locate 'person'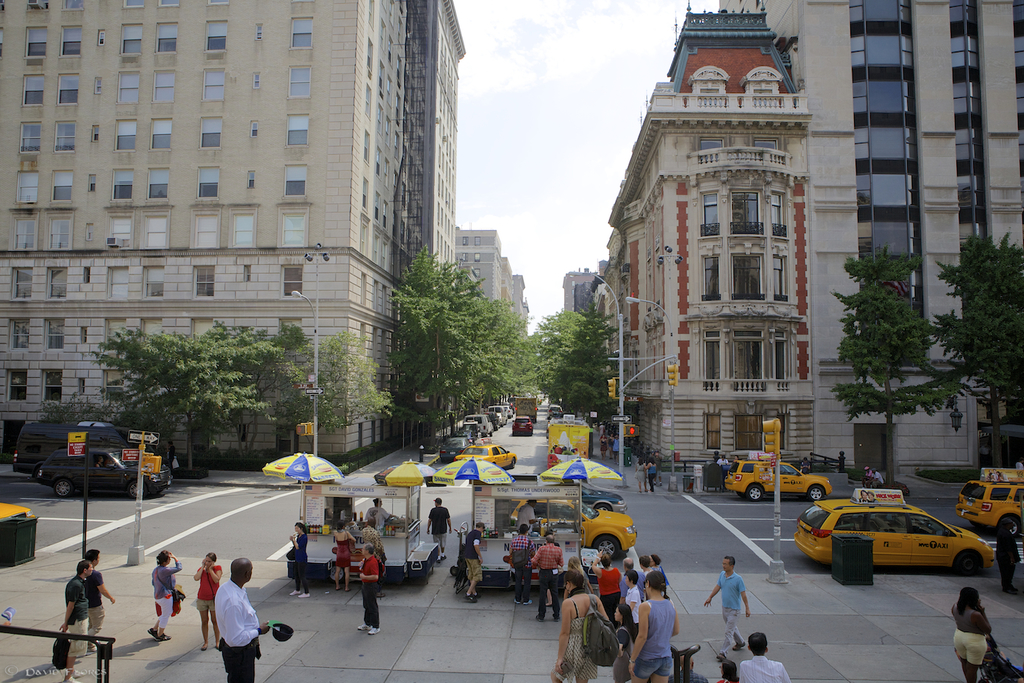
locate(504, 522, 532, 596)
